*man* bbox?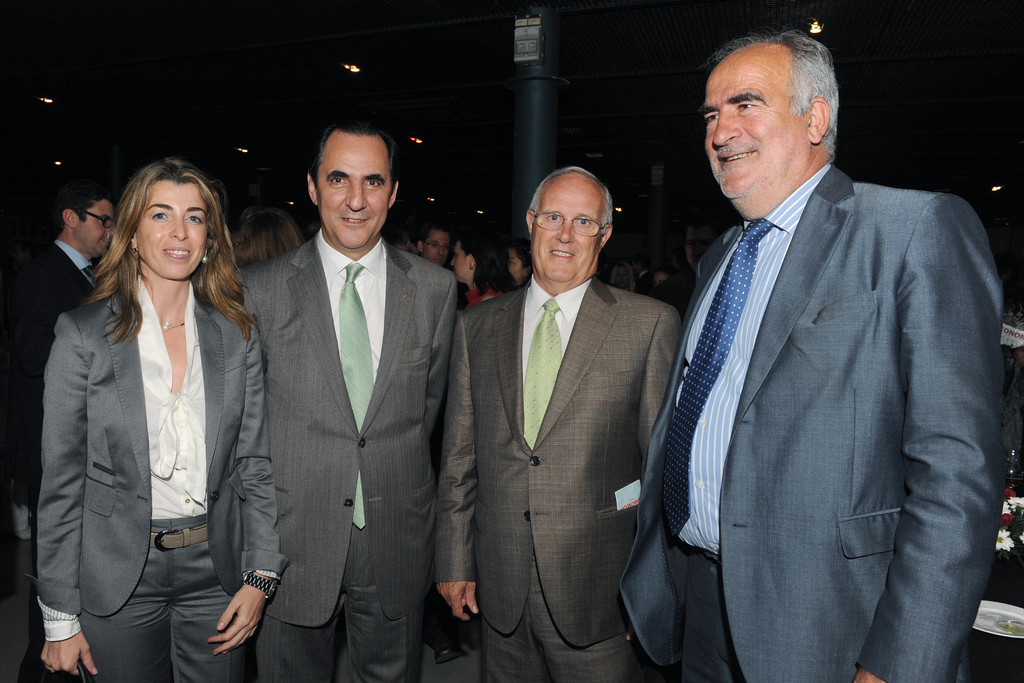
(0, 184, 114, 498)
